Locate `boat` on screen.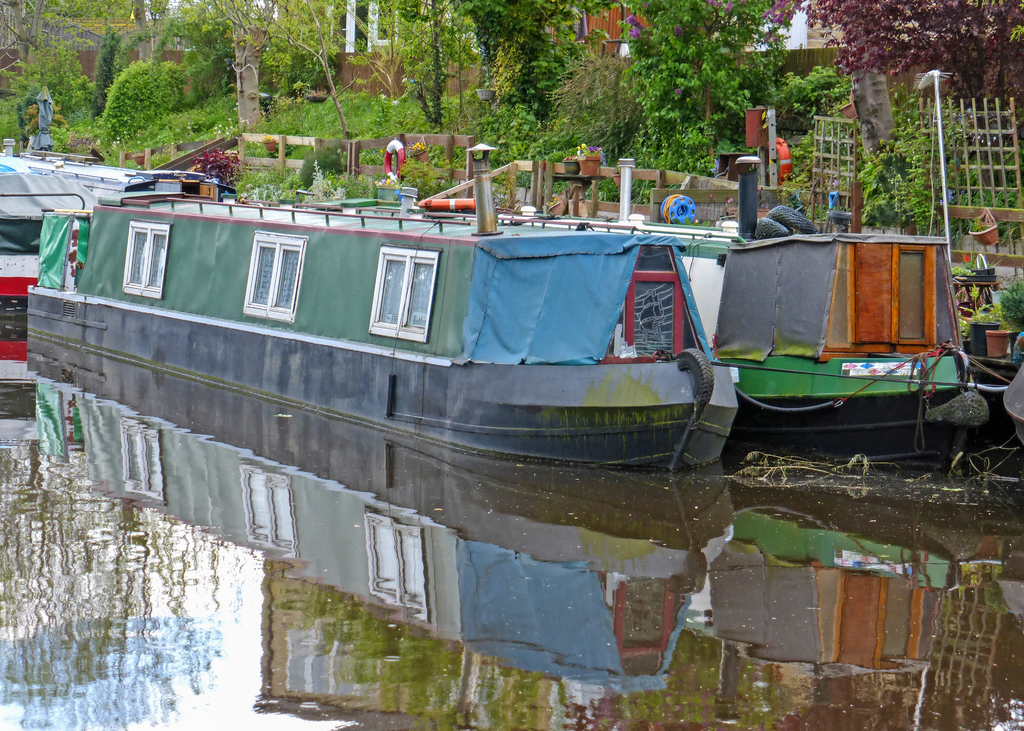
On screen at <bbox>24, 138, 744, 478</bbox>.
